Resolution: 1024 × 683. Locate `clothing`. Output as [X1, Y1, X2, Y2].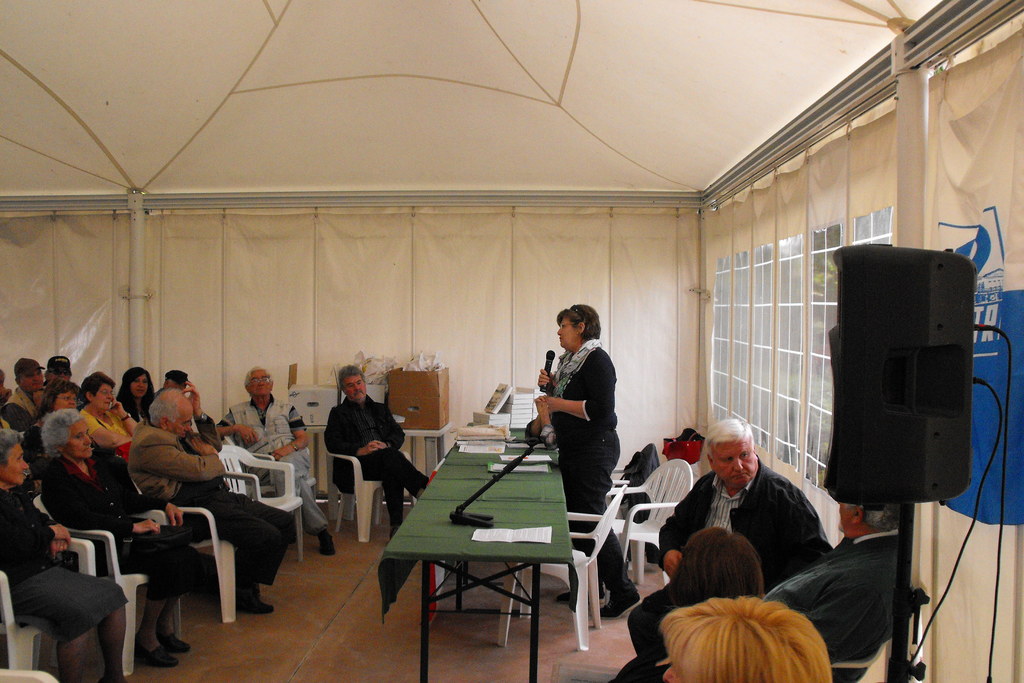
[83, 403, 123, 450].
